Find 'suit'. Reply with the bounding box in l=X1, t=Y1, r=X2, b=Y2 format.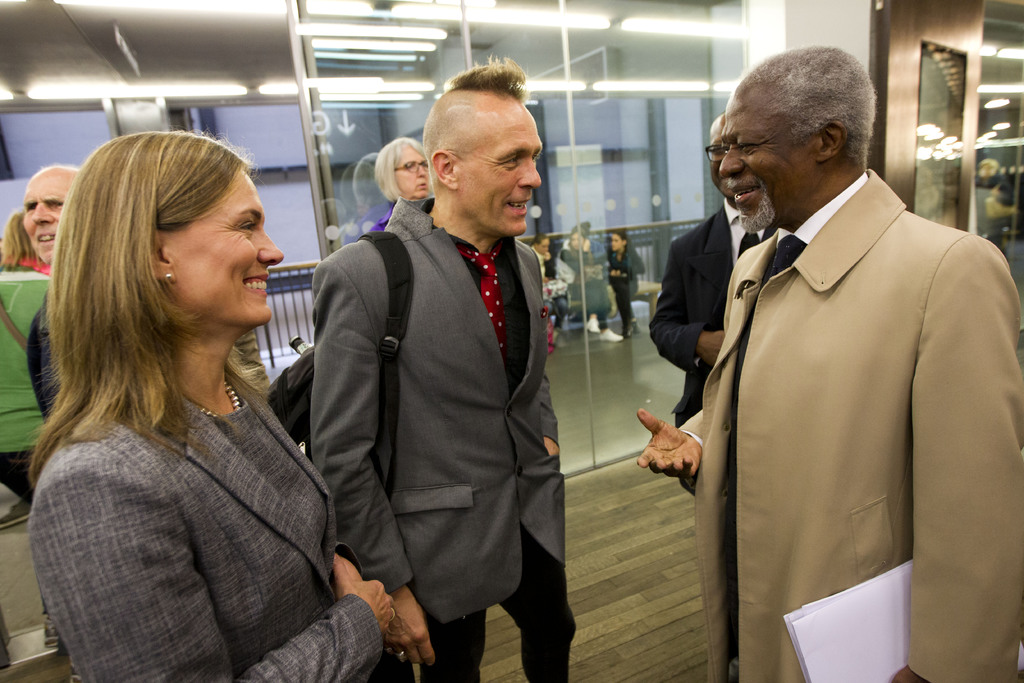
l=305, t=201, r=582, b=682.
